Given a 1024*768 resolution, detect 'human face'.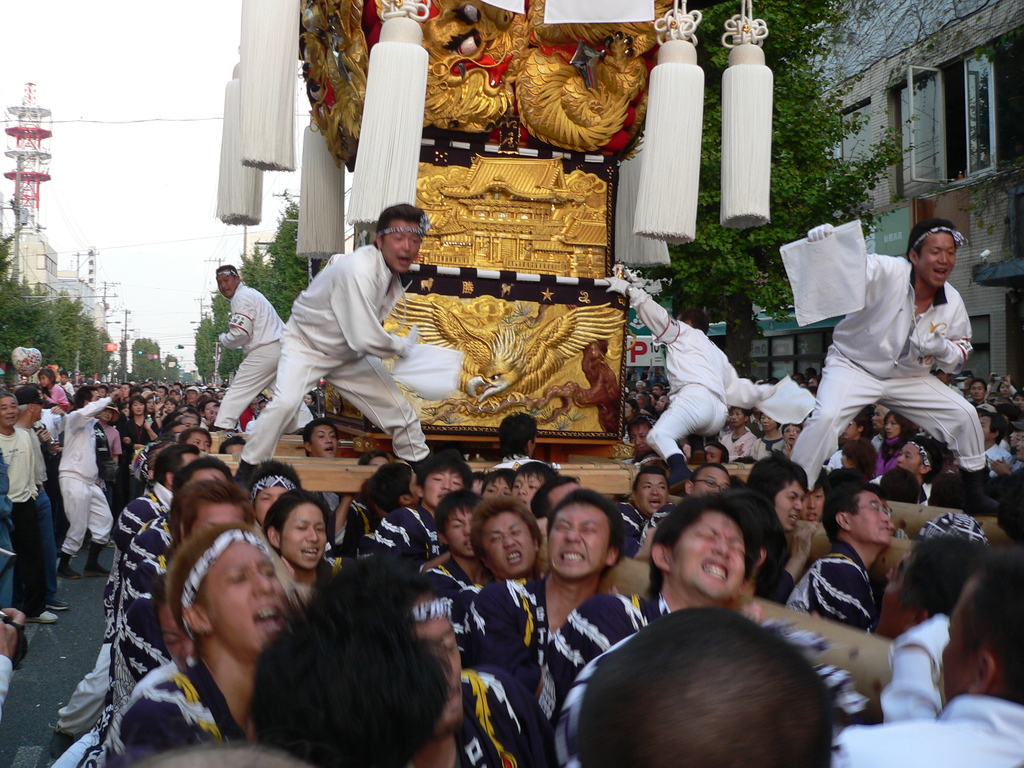
[483,511,531,578].
